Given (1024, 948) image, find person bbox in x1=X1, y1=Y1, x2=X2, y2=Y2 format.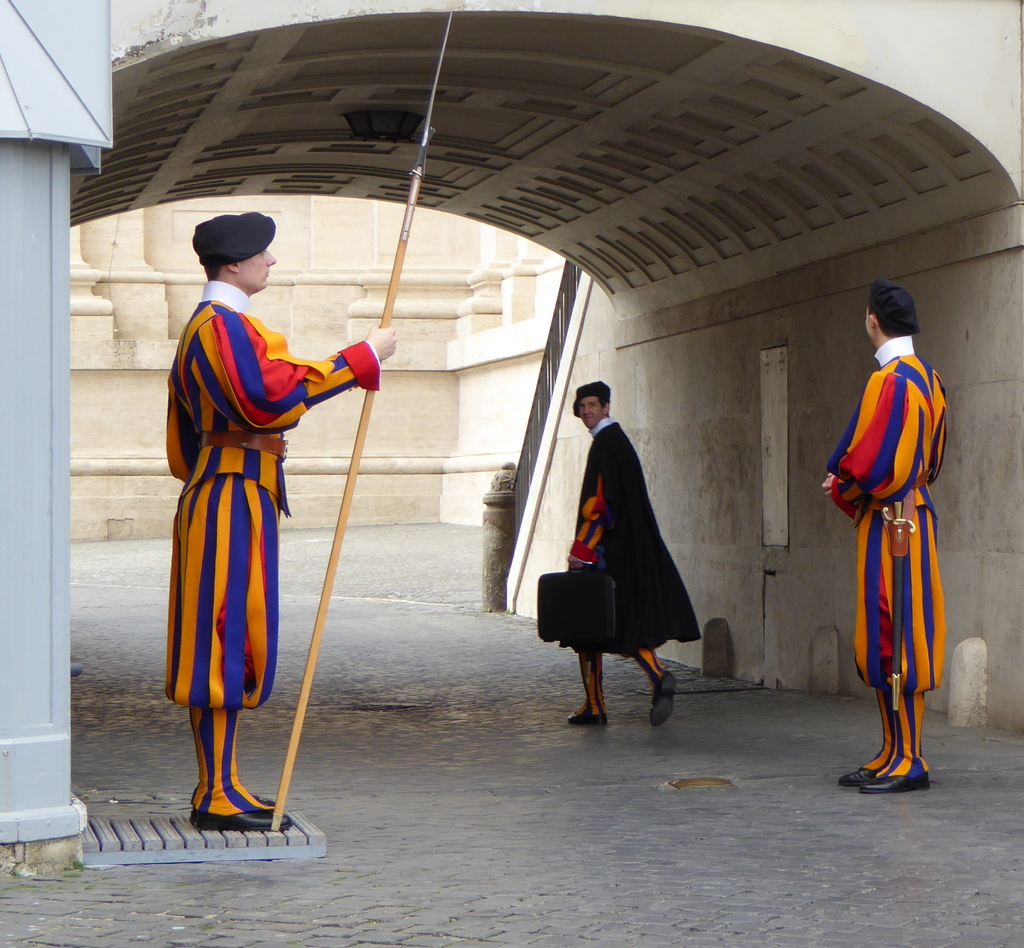
x1=559, y1=380, x2=704, y2=727.
